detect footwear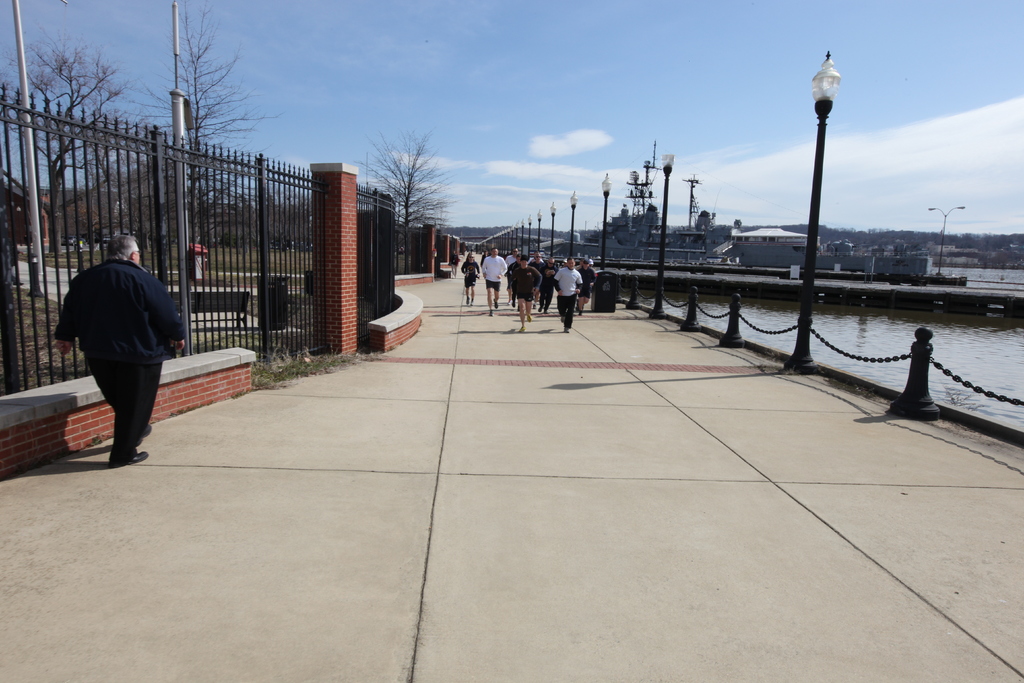
locate(132, 425, 152, 445)
